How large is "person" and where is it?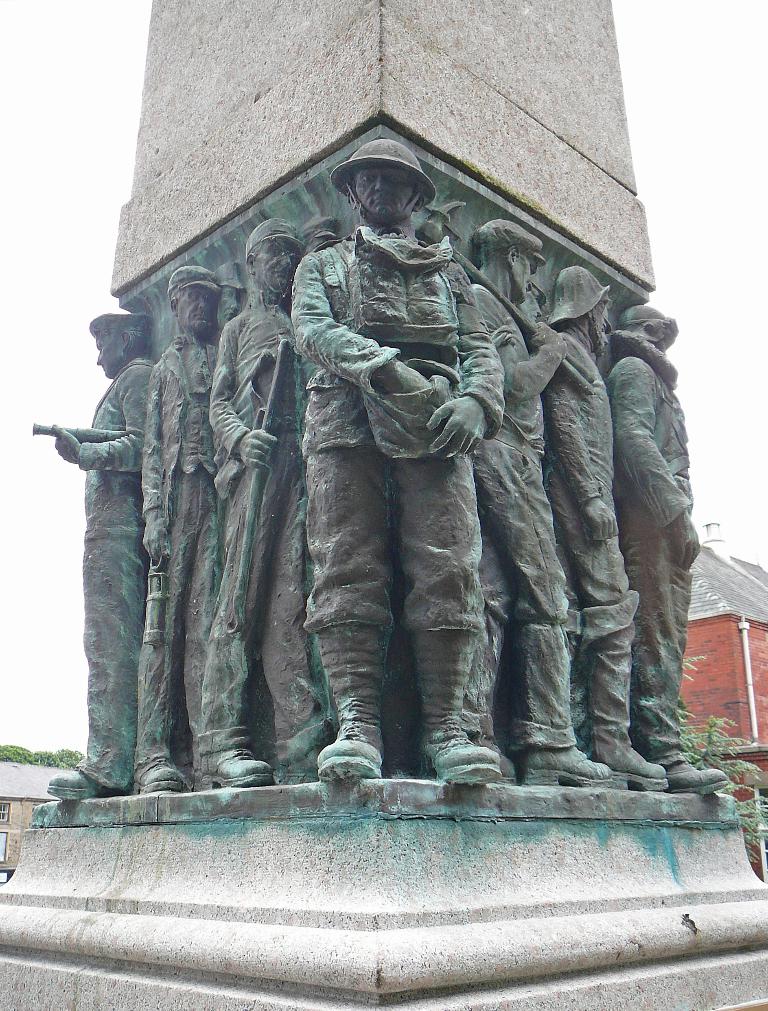
Bounding box: rect(23, 307, 180, 808).
